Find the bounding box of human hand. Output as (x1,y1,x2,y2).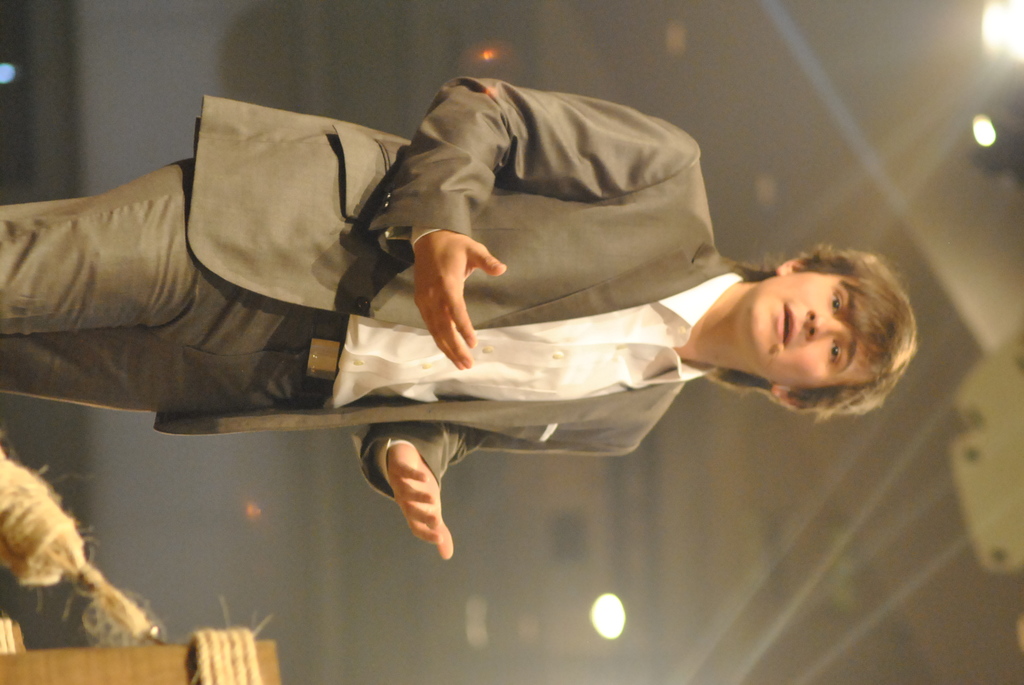
(385,443,453,563).
